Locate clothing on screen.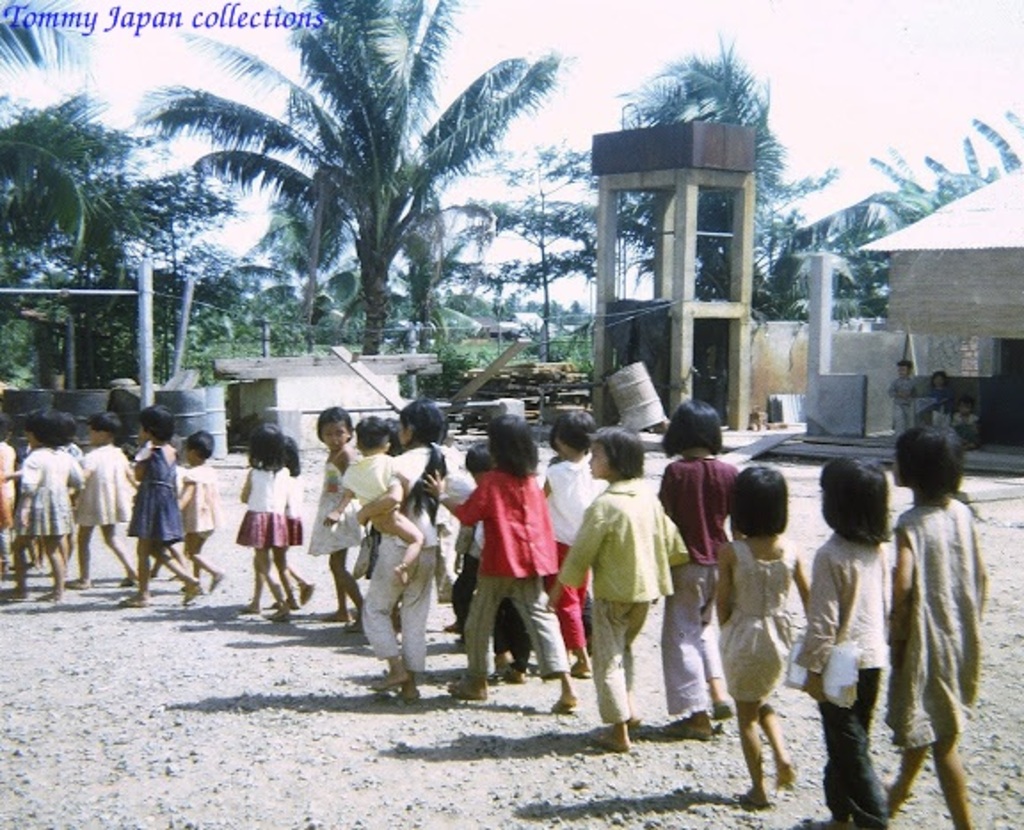
On screen at <box>178,467,220,539</box>.
